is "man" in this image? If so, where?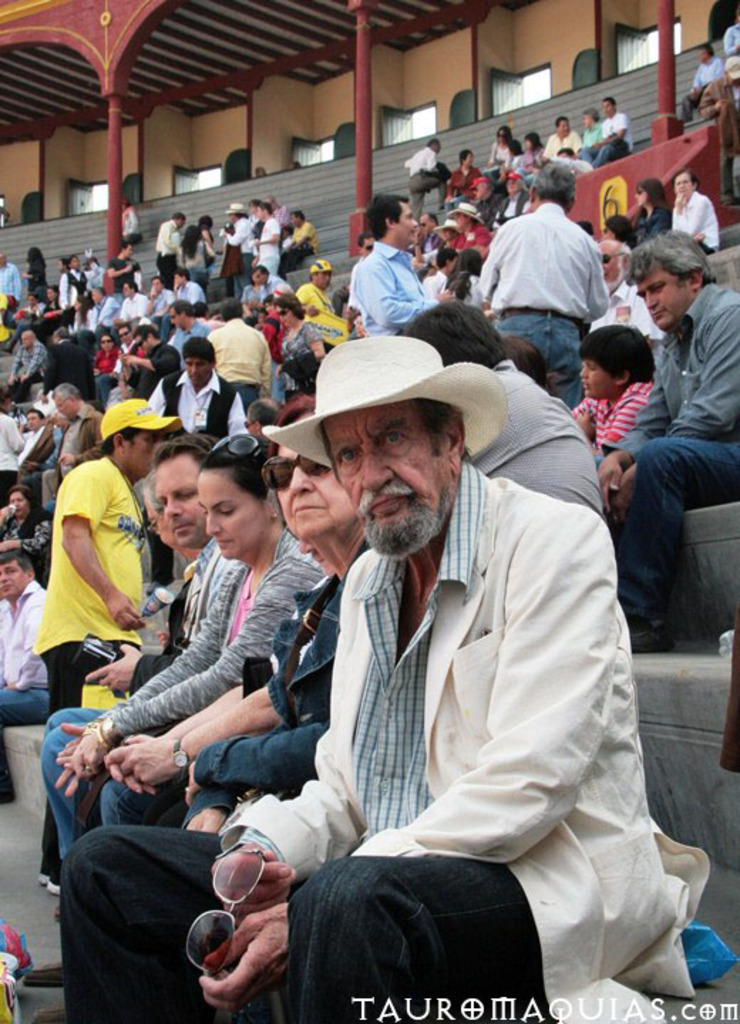
Yes, at (x1=447, y1=203, x2=492, y2=250).
